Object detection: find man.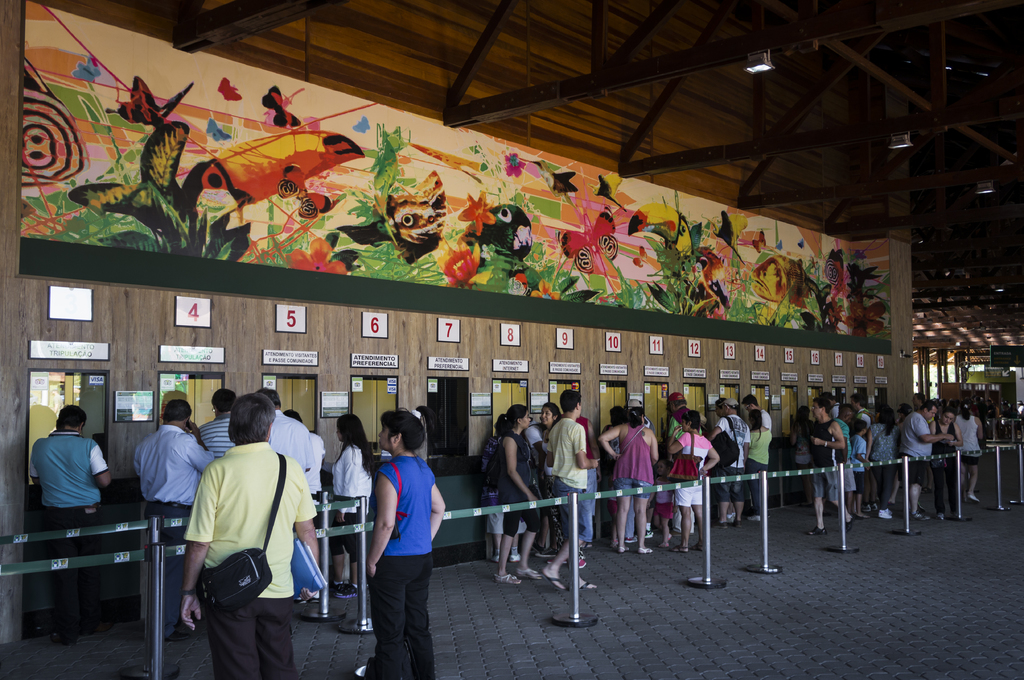
<region>544, 391, 599, 590</region>.
